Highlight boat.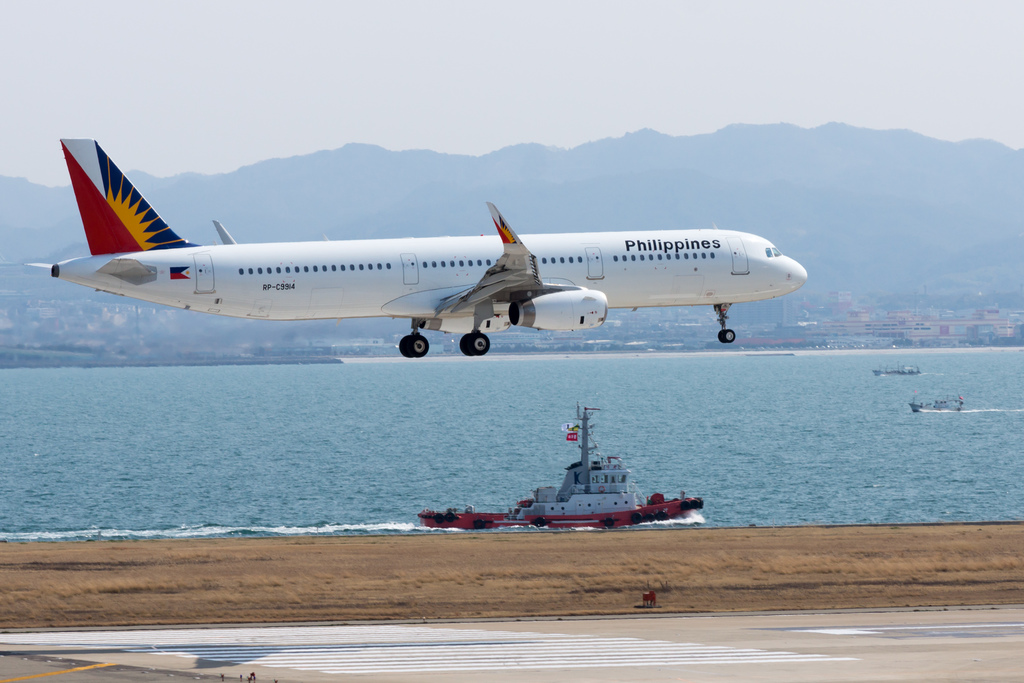
Highlighted region: <box>383,388,740,528</box>.
